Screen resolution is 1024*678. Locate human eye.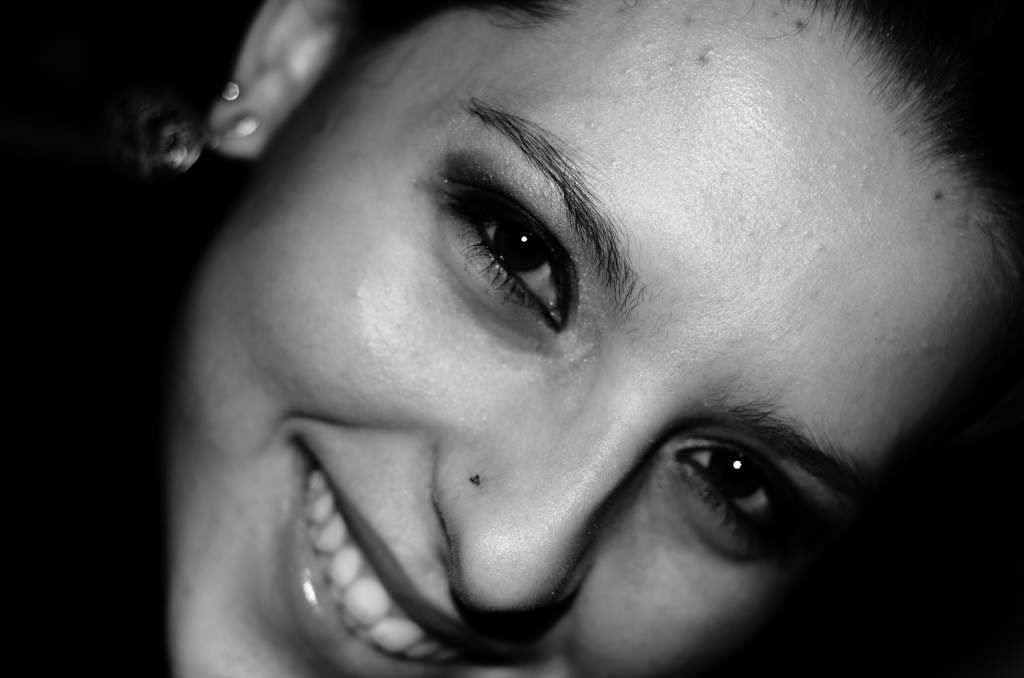
l=430, t=135, r=582, b=350.
